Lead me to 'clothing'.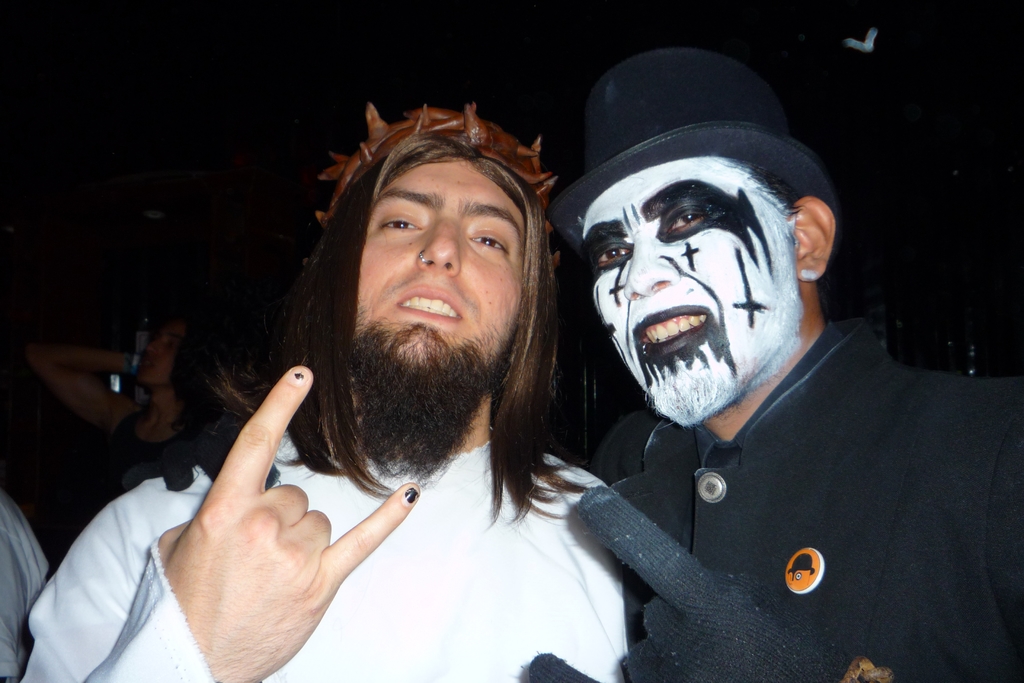
Lead to box=[8, 396, 636, 682].
